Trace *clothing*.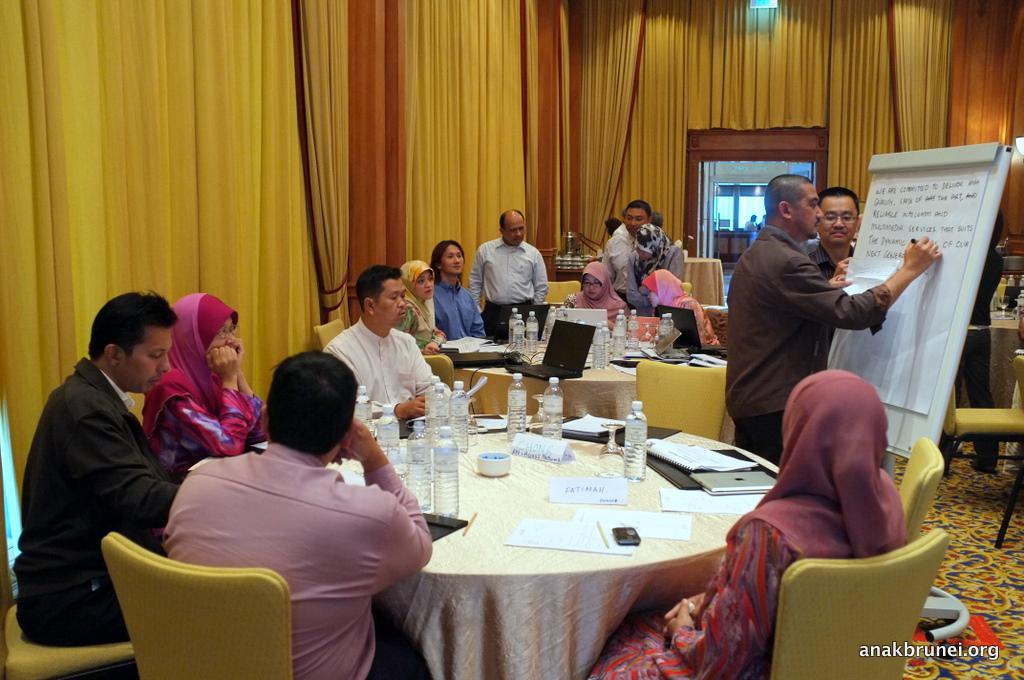
Traced to locate(960, 239, 1005, 464).
